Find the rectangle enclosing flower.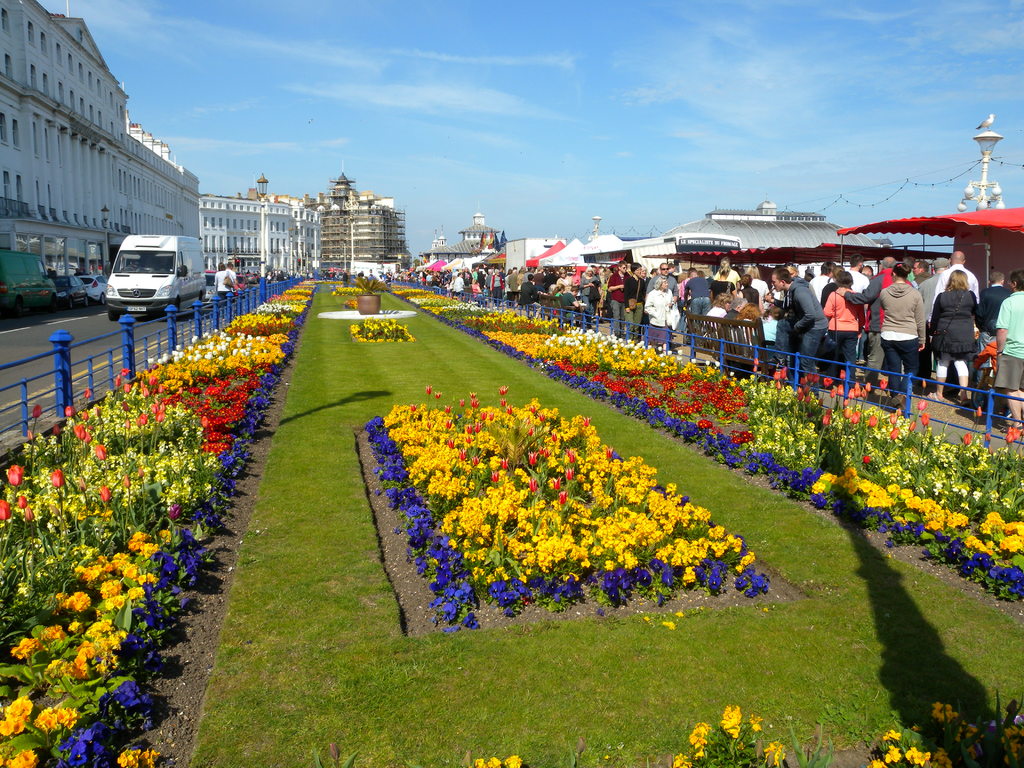
bbox=[152, 402, 160, 419].
